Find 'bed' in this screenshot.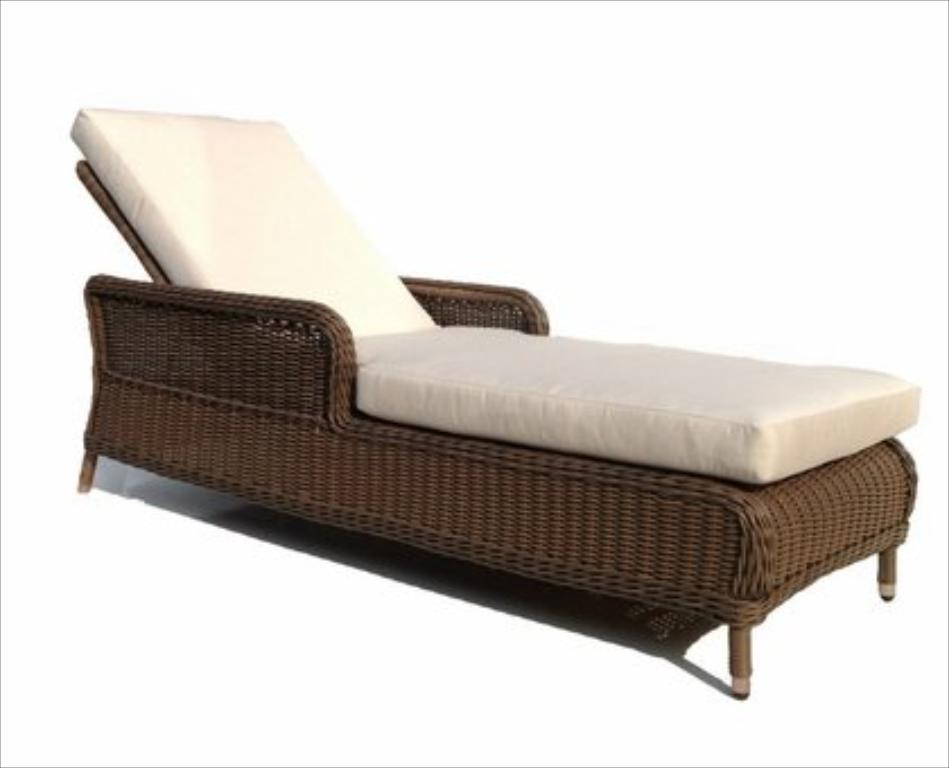
The bounding box for 'bed' is {"x1": 0, "y1": 86, "x2": 947, "y2": 732}.
